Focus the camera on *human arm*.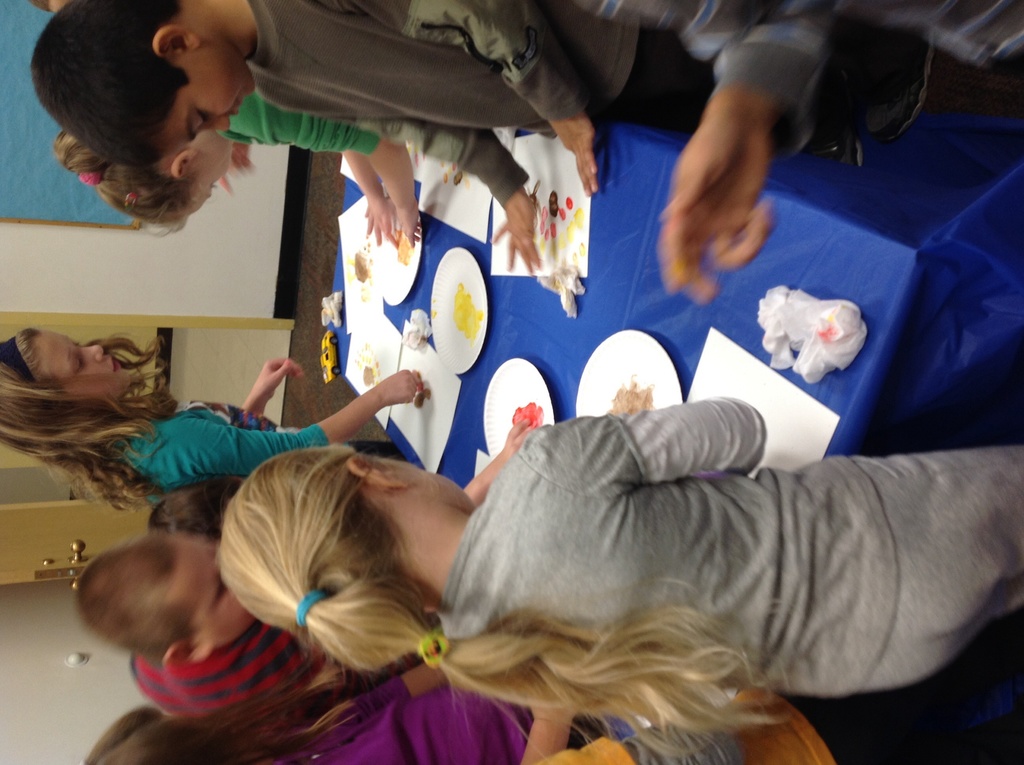
Focus region: select_region(231, 92, 424, 244).
